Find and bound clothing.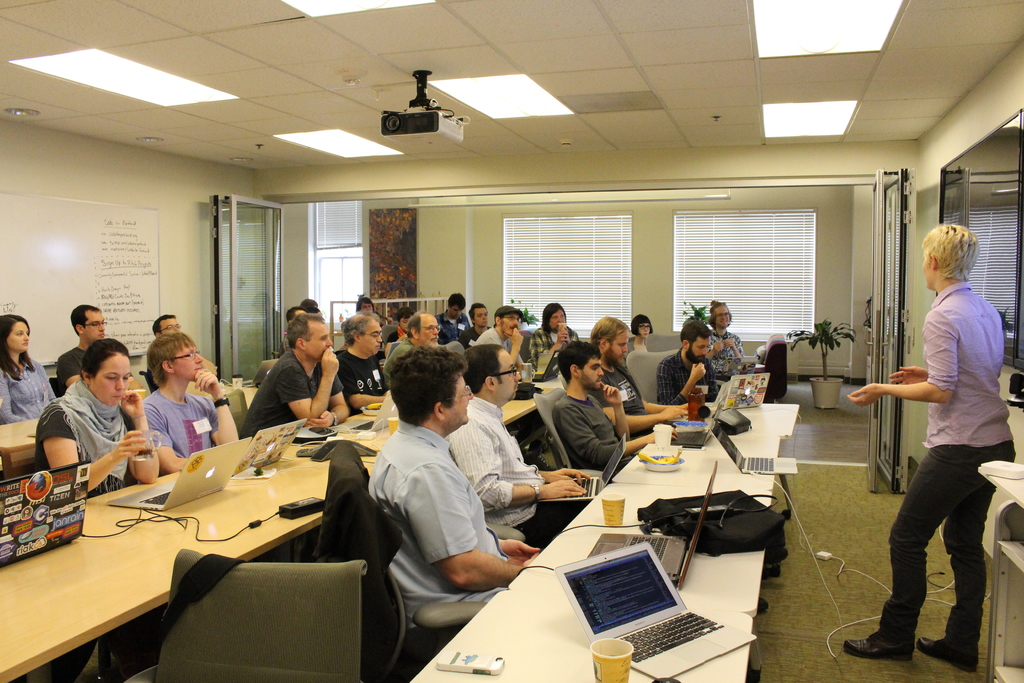
Bound: region(529, 331, 572, 364).
